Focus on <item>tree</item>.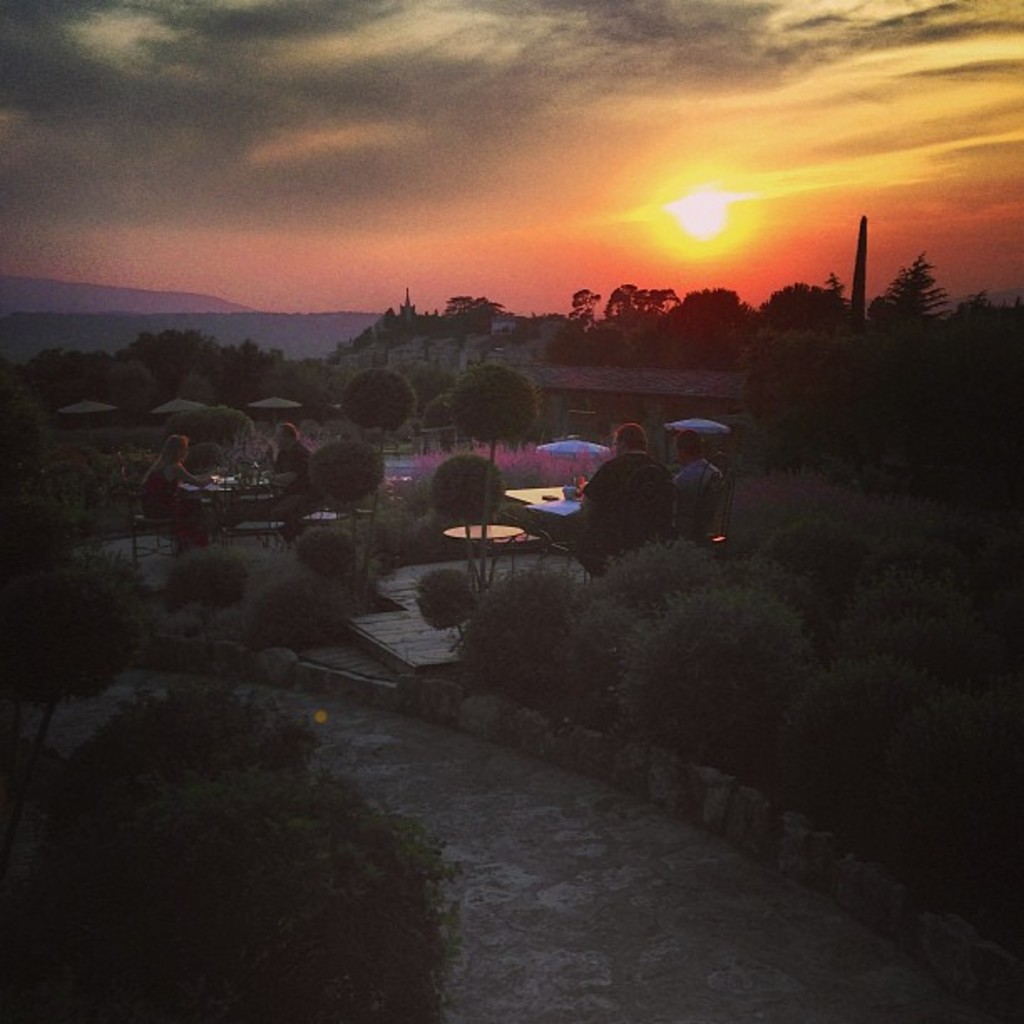
Focused at box=[298, 510, 368, 581].
